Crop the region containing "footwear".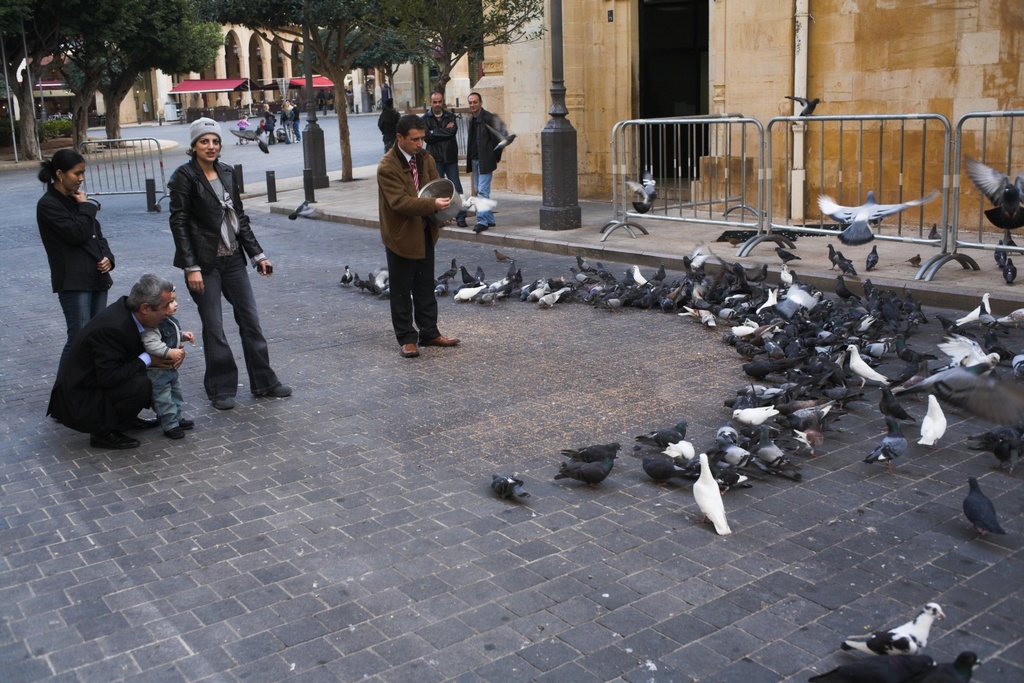
Crop region: bbox=(428, 334, 463, 348).
